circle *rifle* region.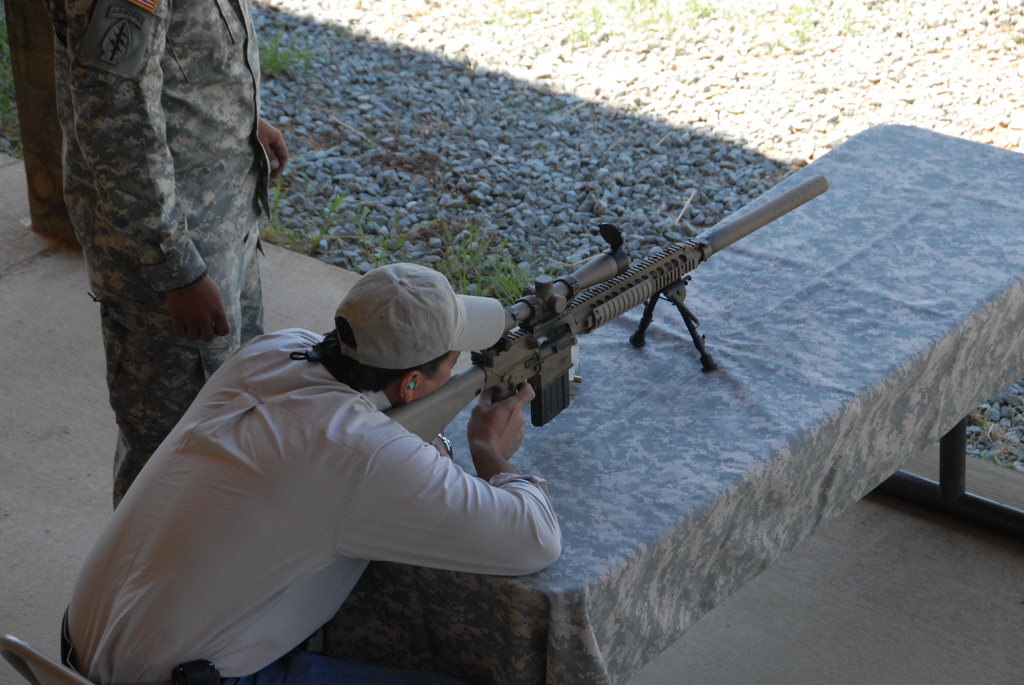
Region: 379:171:824:471.
